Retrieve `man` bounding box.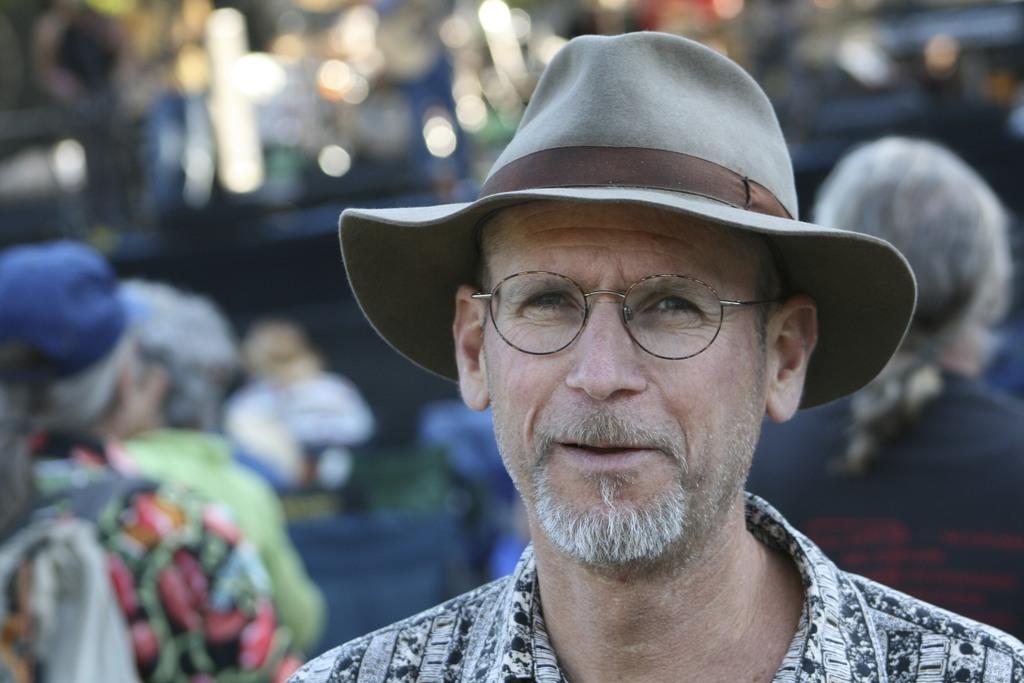
Bounding box: left=276, top=29, right=990, bottom=675.
